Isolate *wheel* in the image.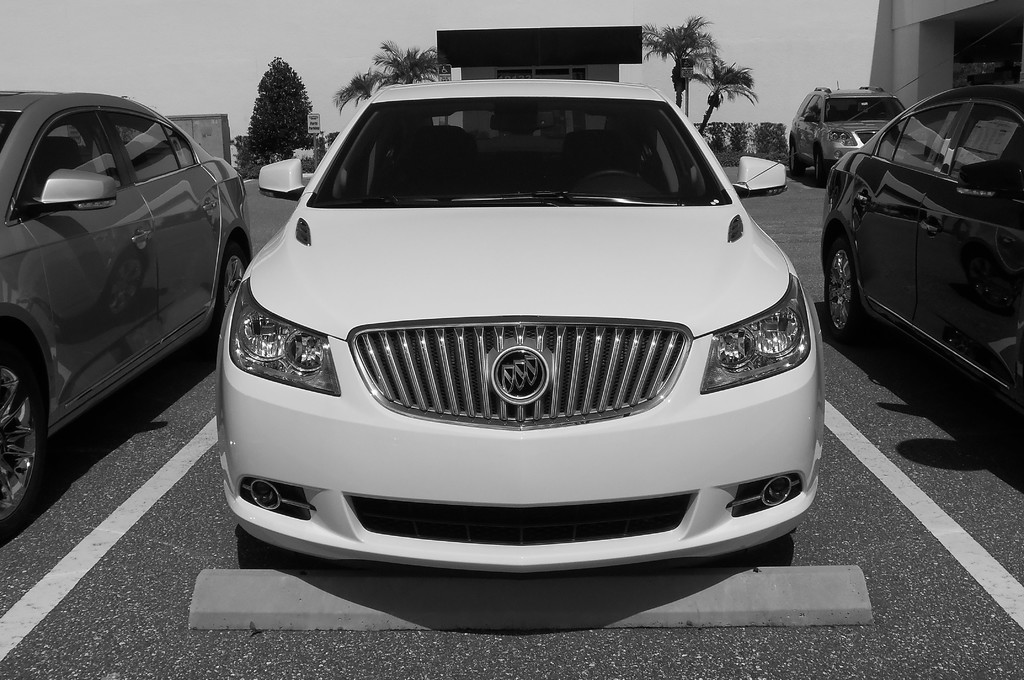
Isolated region: 789 145 804 174.
